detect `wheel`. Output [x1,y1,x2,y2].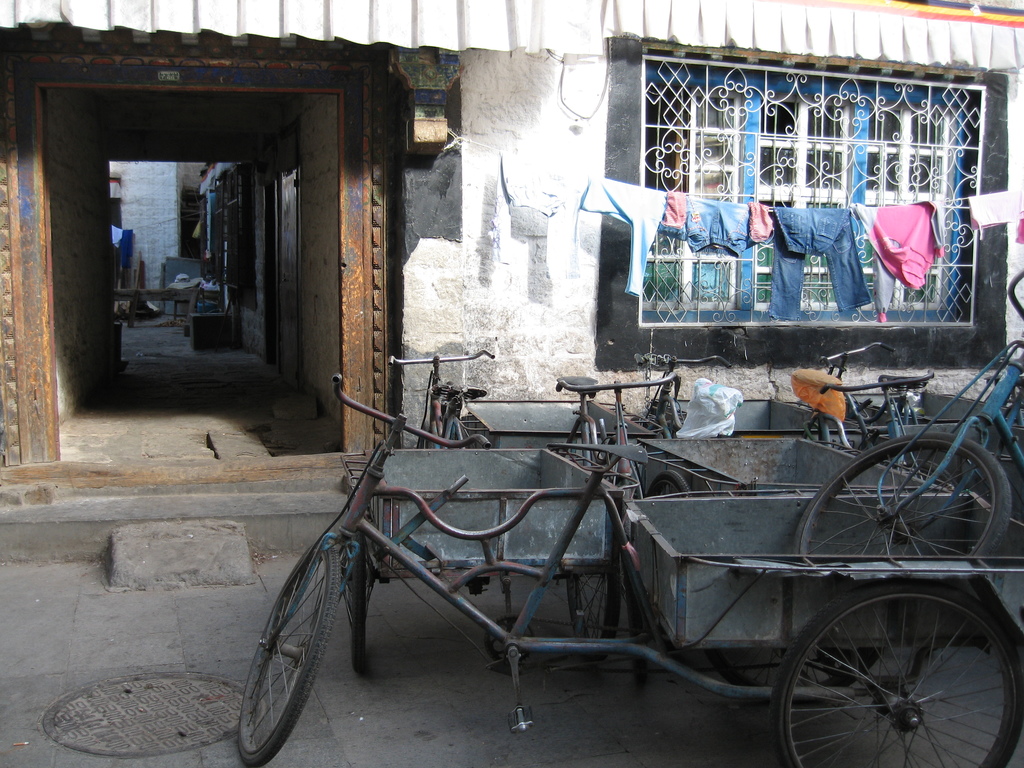
[418,420,436,449].
